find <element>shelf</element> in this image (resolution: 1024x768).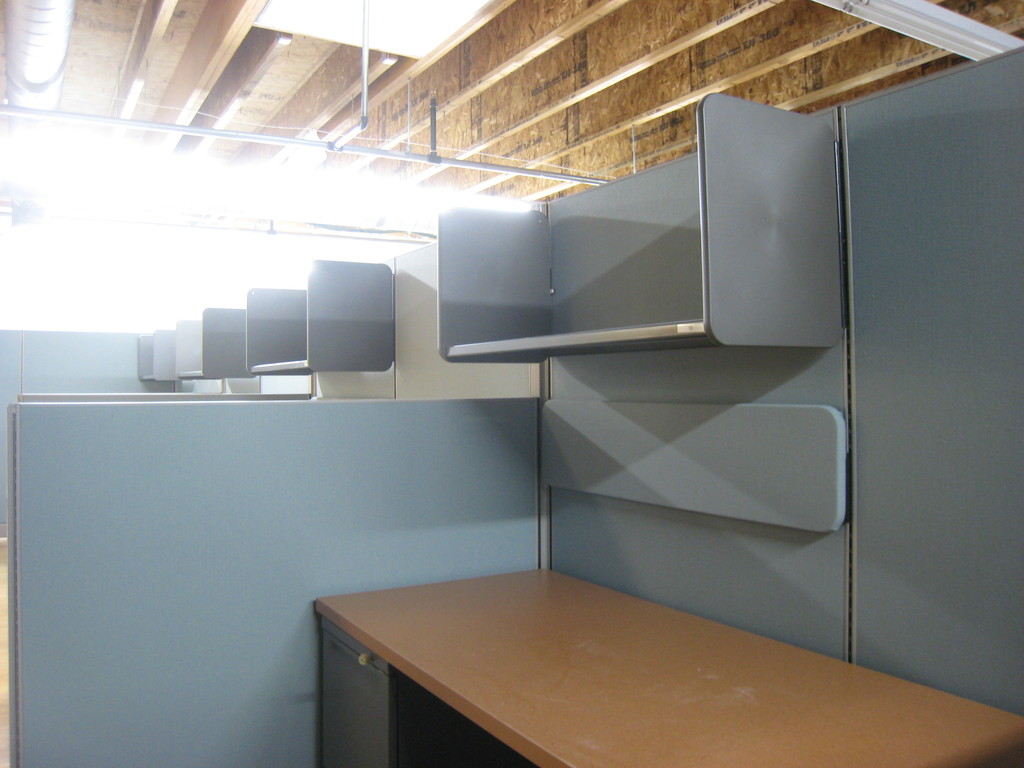
left=253, top=253, right=402, bottom=376.
